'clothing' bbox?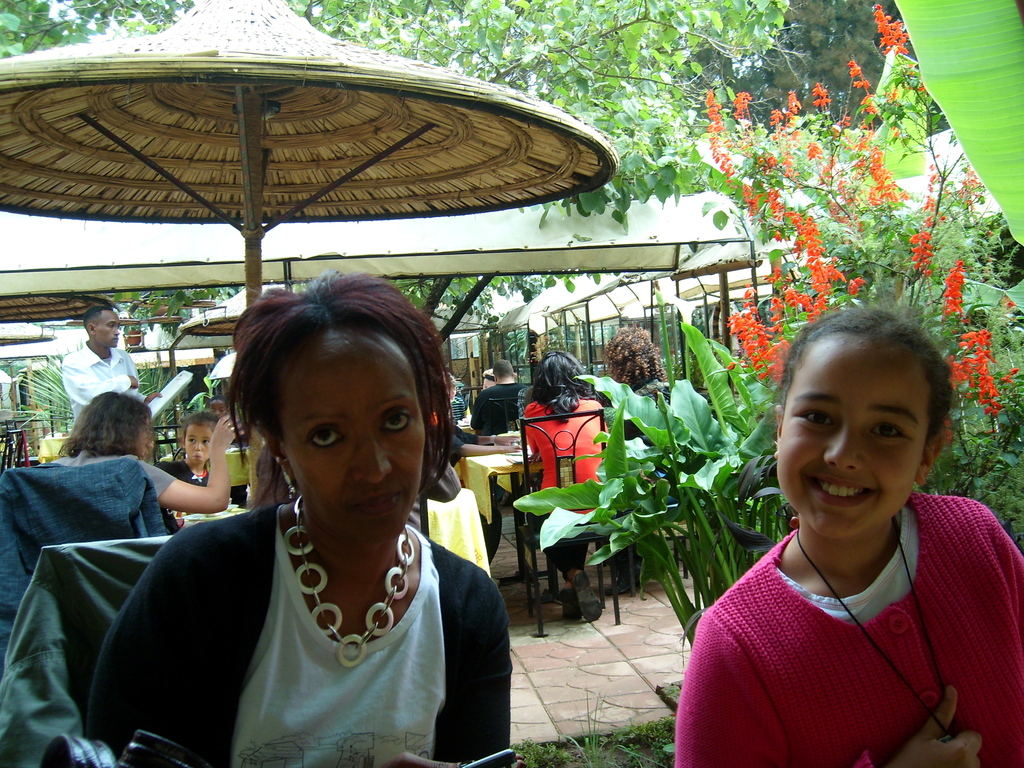
{"x1": 693, "y1": 489, "x2": 1004, "y2": 758}
